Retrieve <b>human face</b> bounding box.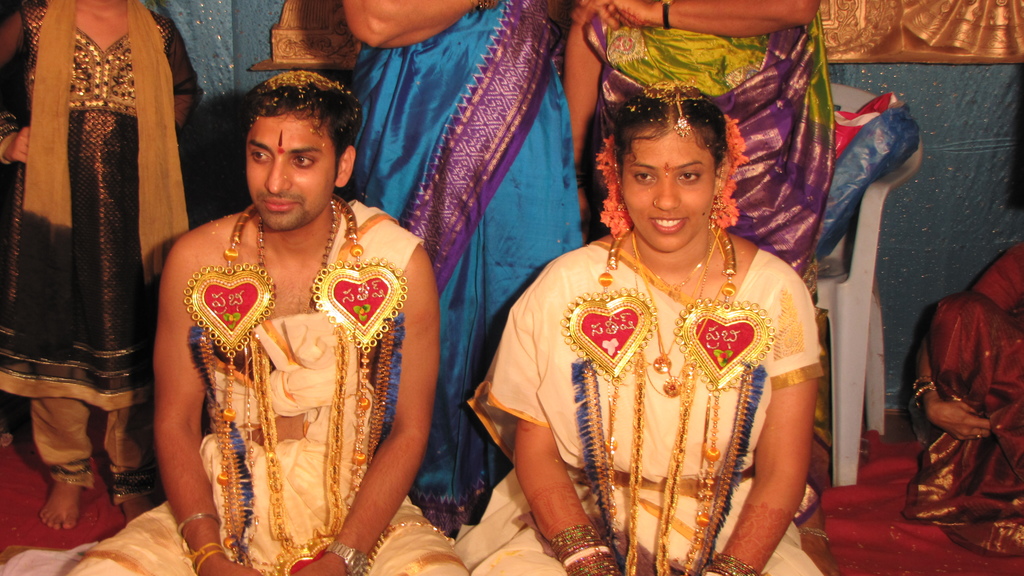
Bounding box: l=621, t=124, r=717, b=253.
